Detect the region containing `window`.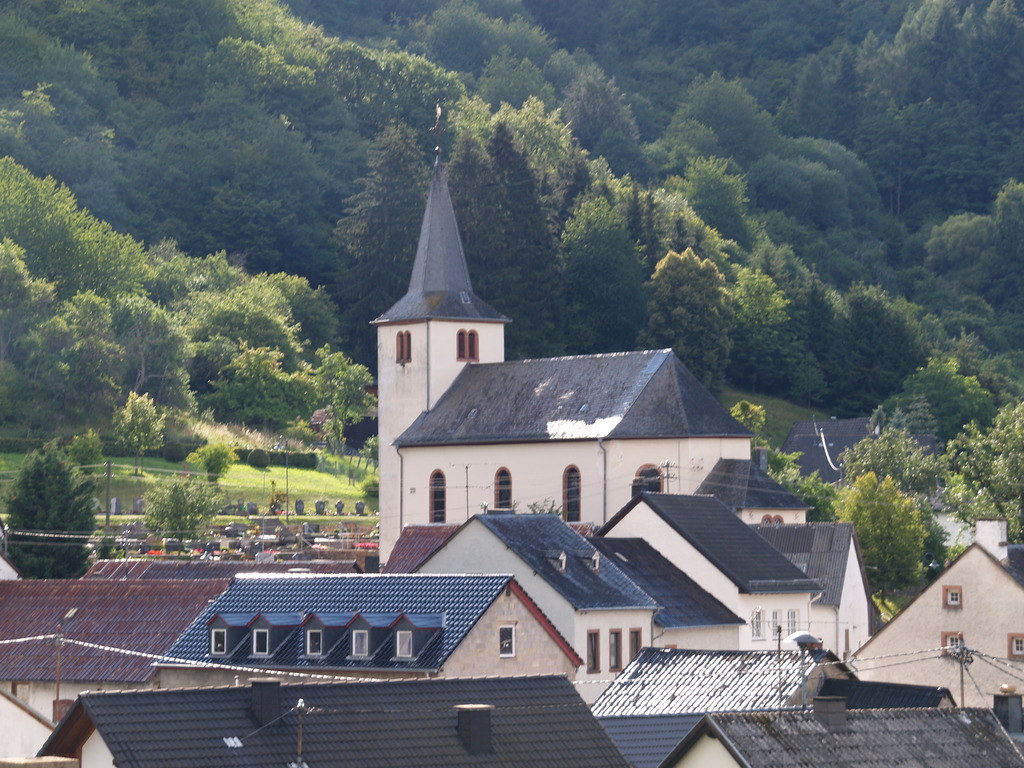
left=936, top=585, right=965, bottom=611.
